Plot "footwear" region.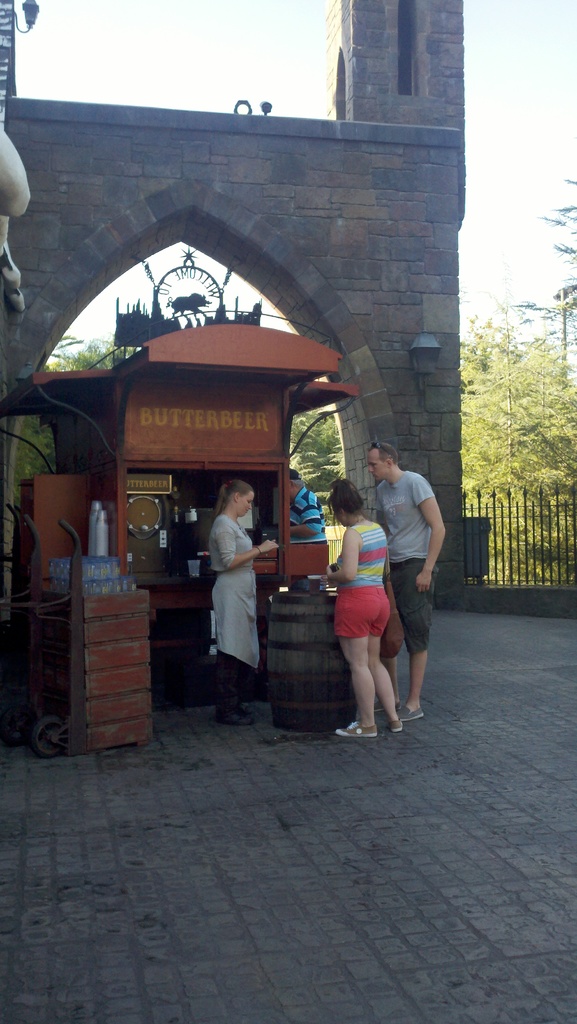
Plotted at select_region(337, 724, 375, 737).
